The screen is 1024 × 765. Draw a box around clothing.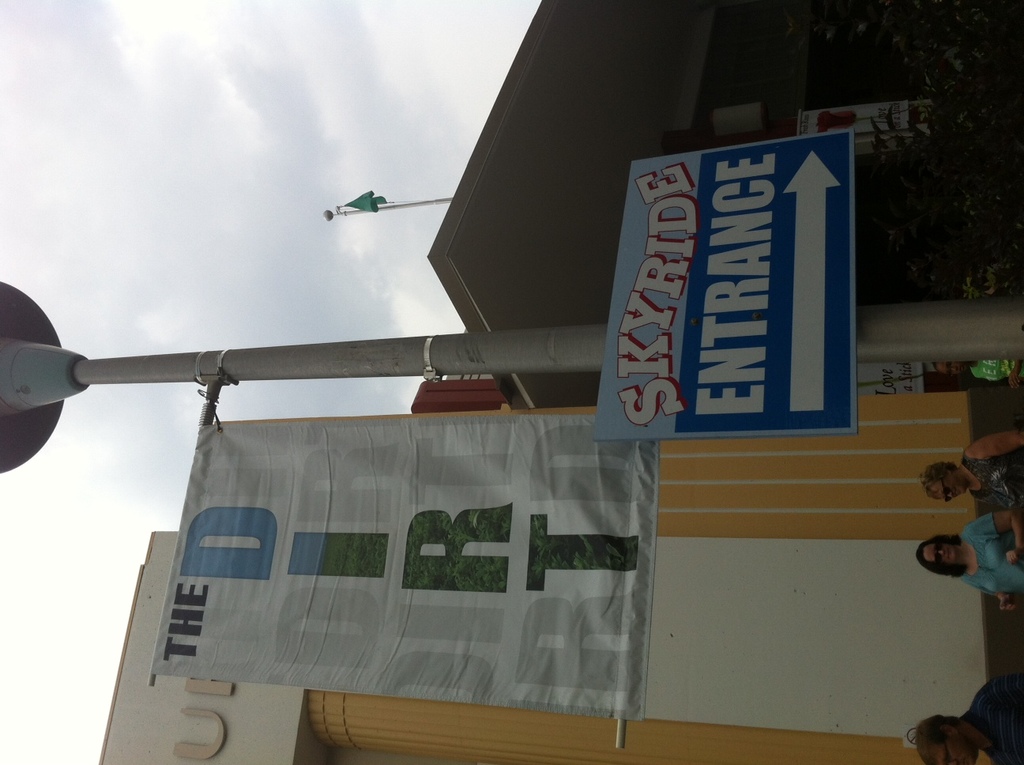
967:455:1022:502.
